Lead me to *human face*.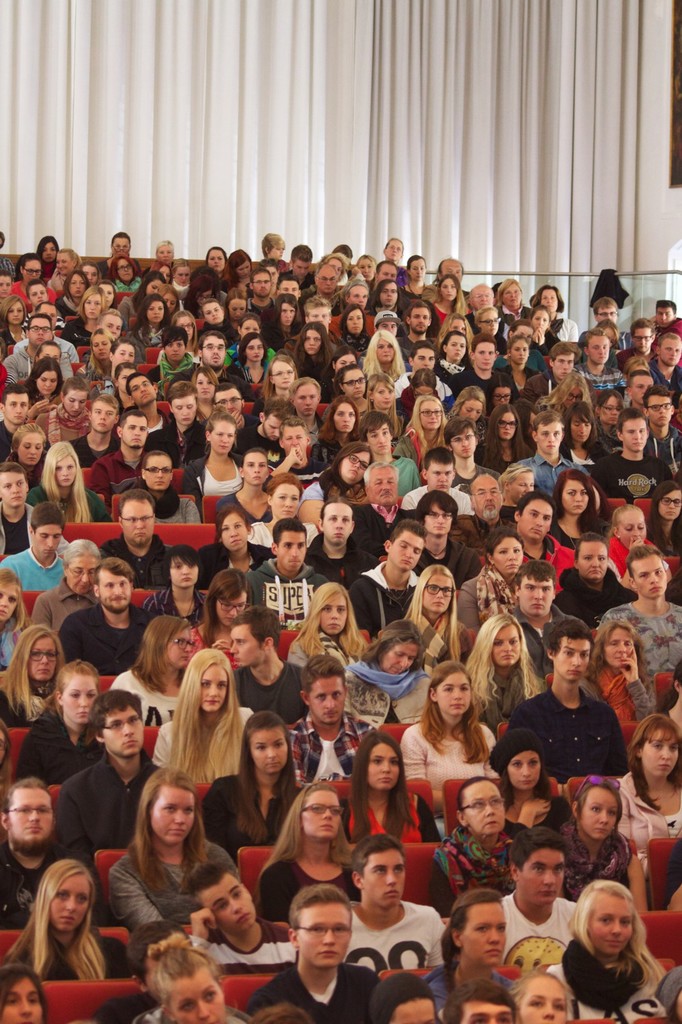
Lead to Rect(227, 293, 244, 317).
